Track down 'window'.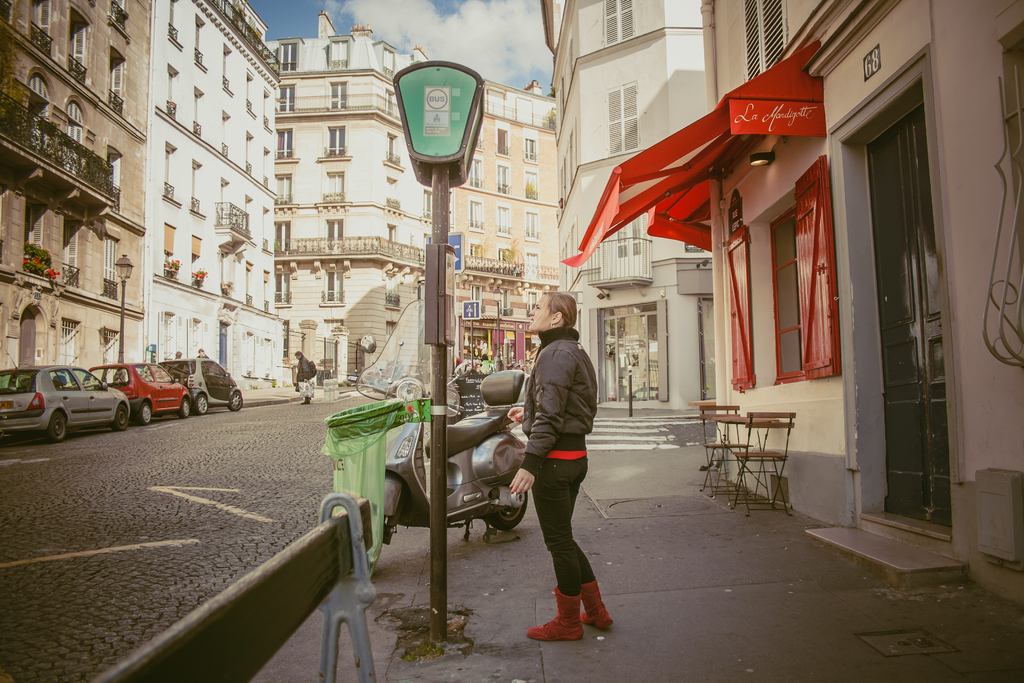
Tracked to pyautogui.locateOnScreen(261, 336, 276, 380).
